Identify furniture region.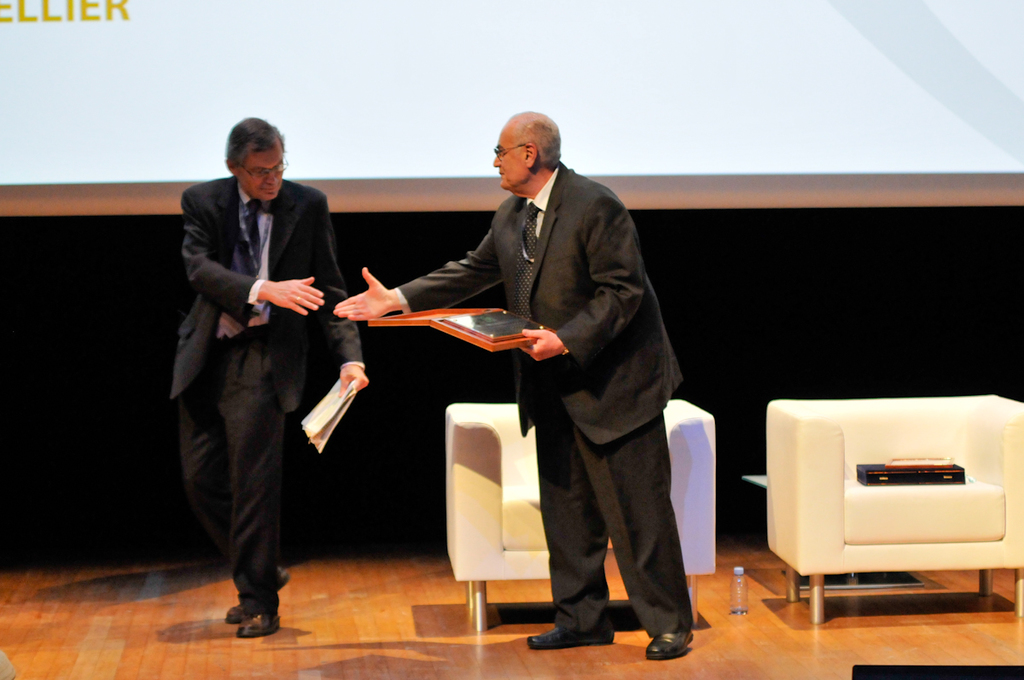
Region: 445/404/724/634.
